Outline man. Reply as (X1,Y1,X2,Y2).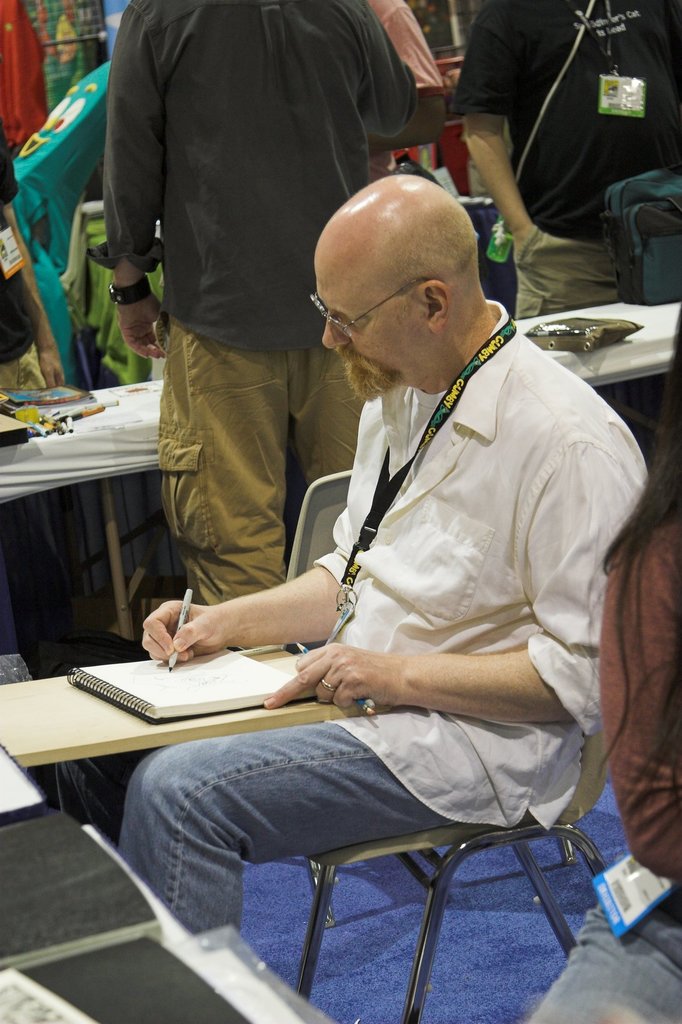
(0,125,62,393).
